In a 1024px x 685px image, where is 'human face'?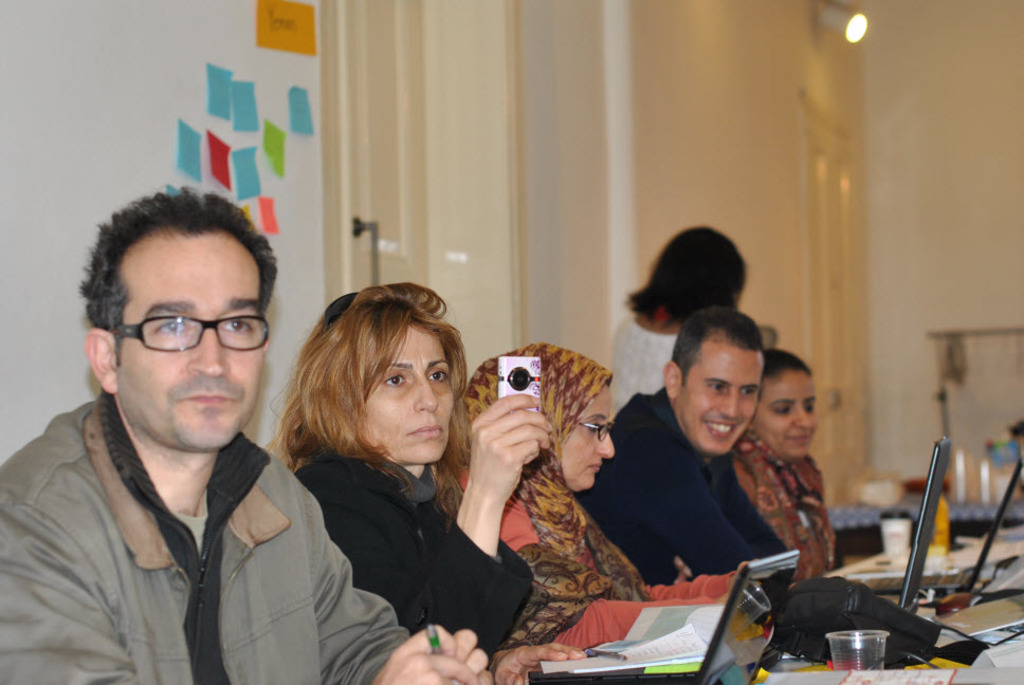
(566,391,610,489).
